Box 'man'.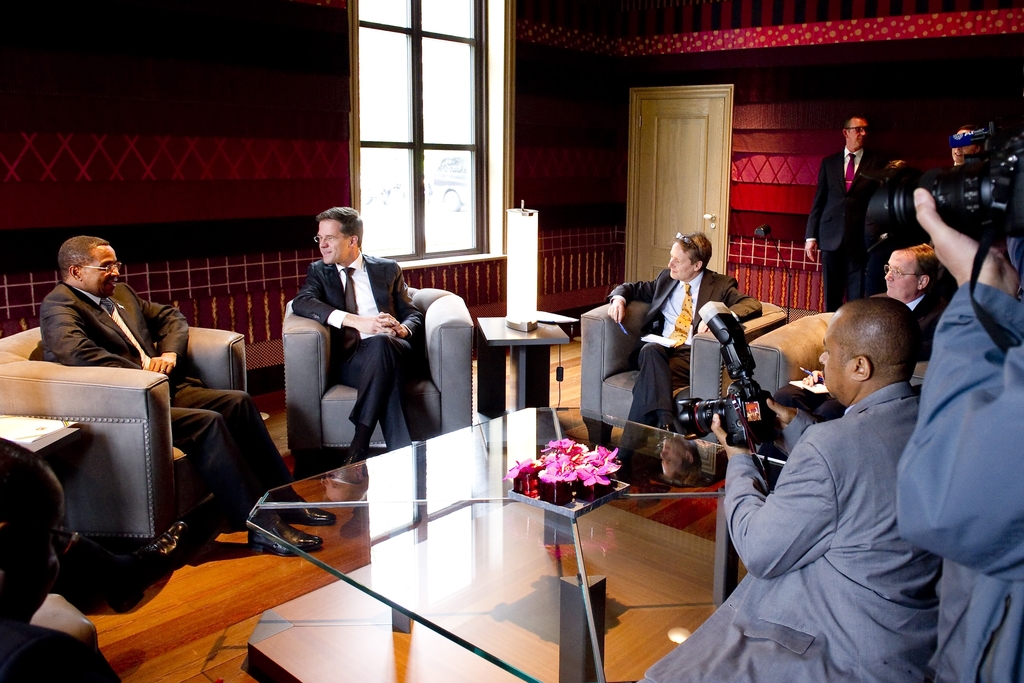
[291,208,426,525].
